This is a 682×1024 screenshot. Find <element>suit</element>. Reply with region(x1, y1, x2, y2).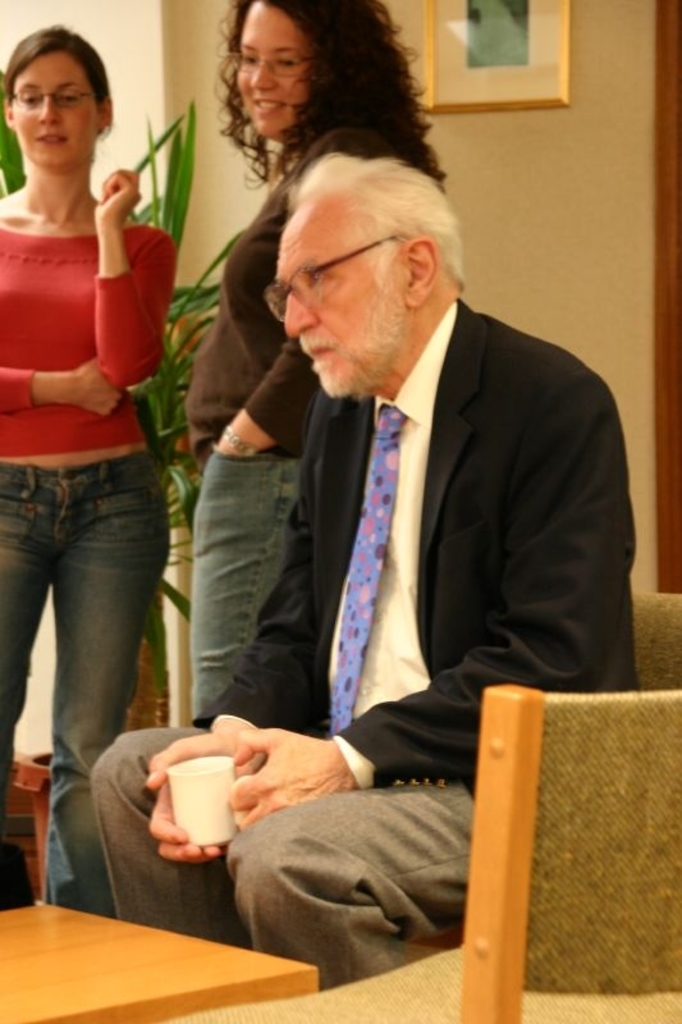
region(215, 196, 638, 800).
